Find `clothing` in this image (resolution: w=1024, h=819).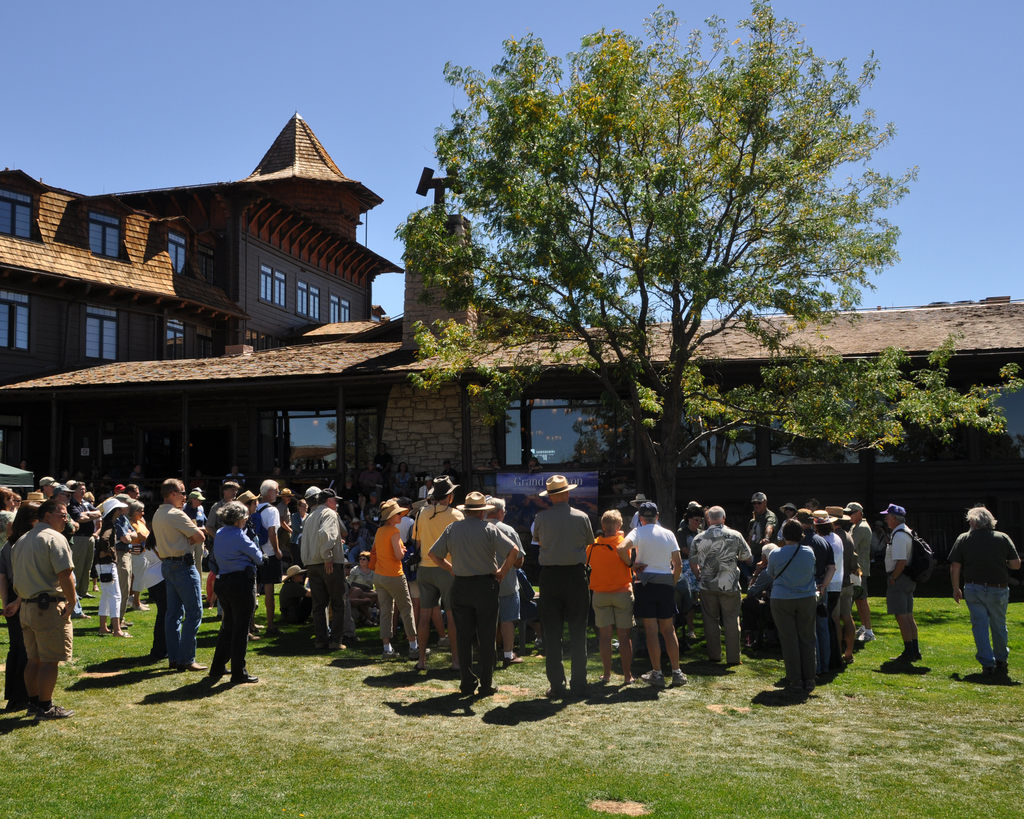
(left=296, top=495, right=345, bottom=648).
